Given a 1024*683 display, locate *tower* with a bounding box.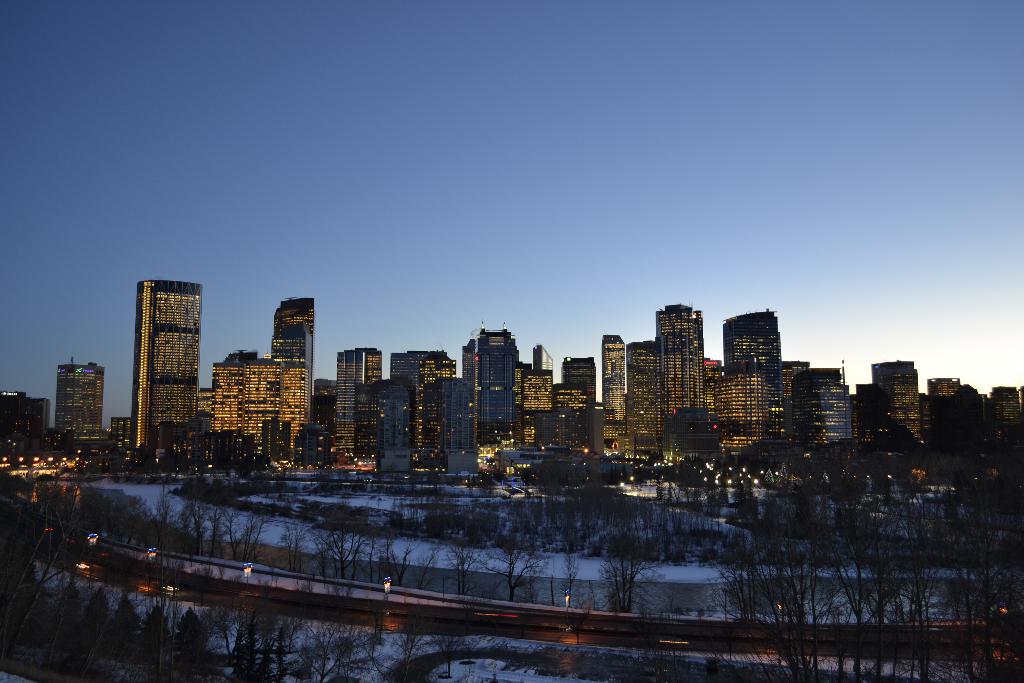
Located: bbox(724, 305, 783, 440).
